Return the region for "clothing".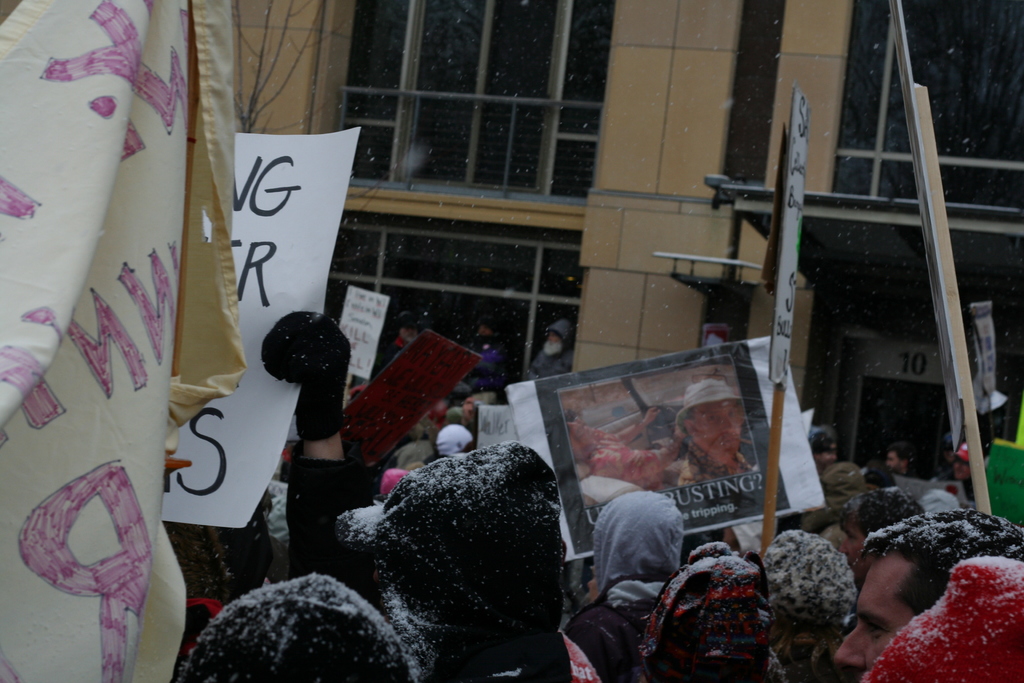
{"x1": 633, "y1": 539, "x2": 797, "y2": 682}.
